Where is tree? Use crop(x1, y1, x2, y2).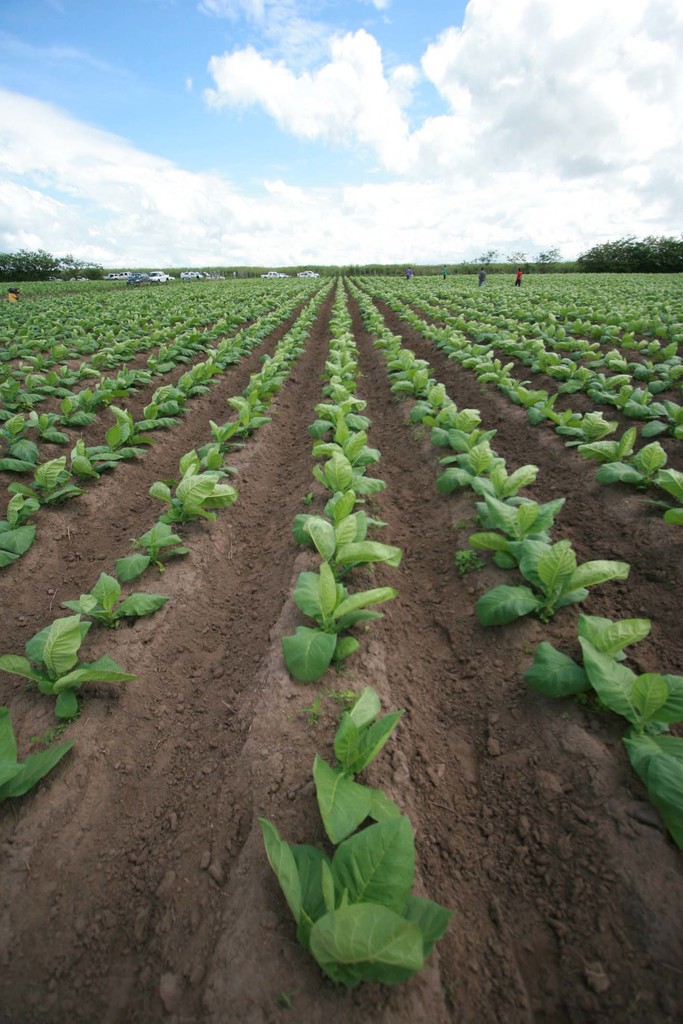
crop(538, 244, 567, 262).
